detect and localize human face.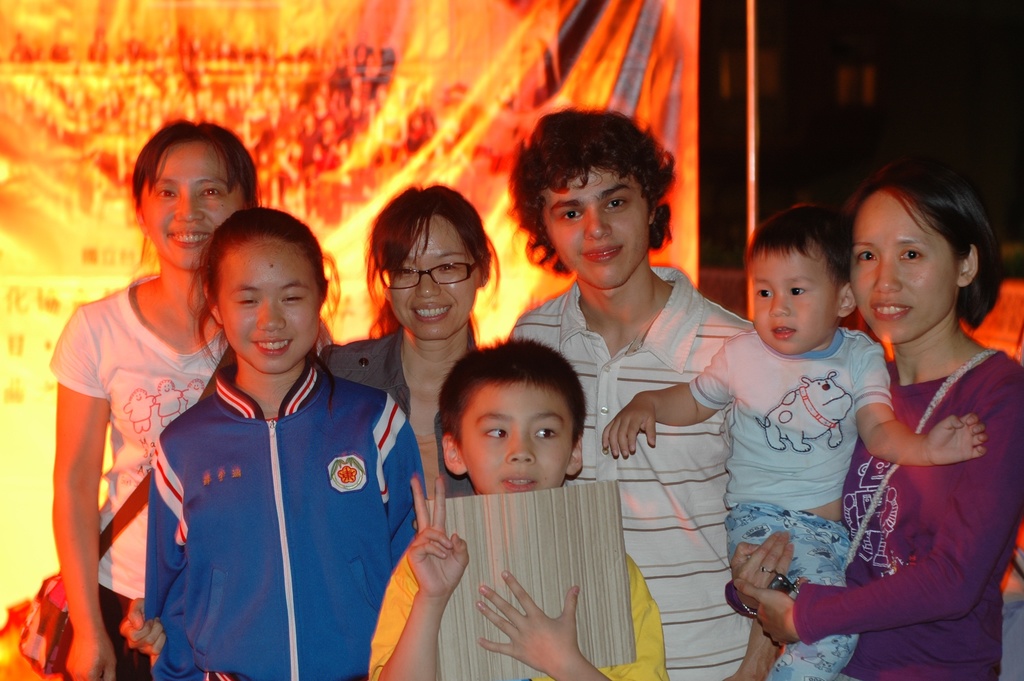
Localized at [851, 183, 967, 333].
